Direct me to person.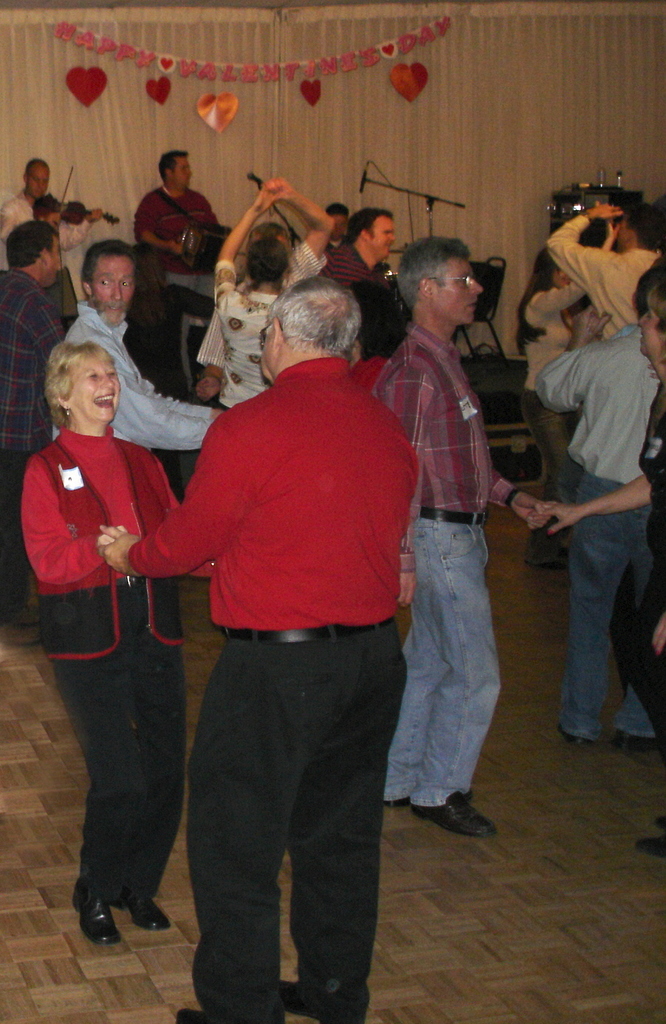
Direction: 0/224/74/635.
